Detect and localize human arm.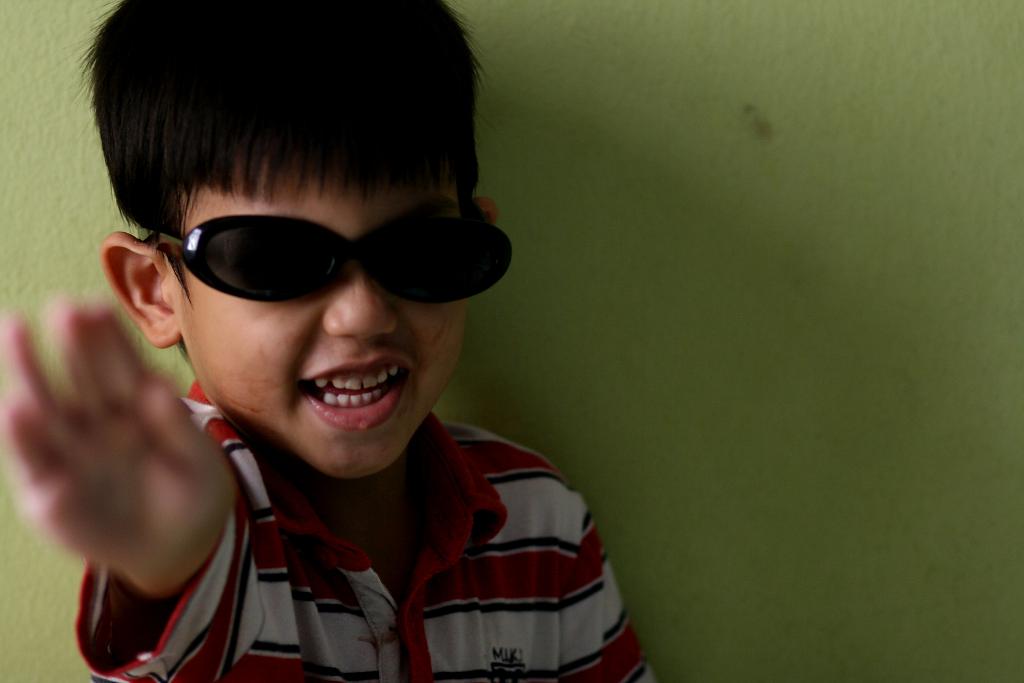
Localized at detection(14, 288, 234, 645).
